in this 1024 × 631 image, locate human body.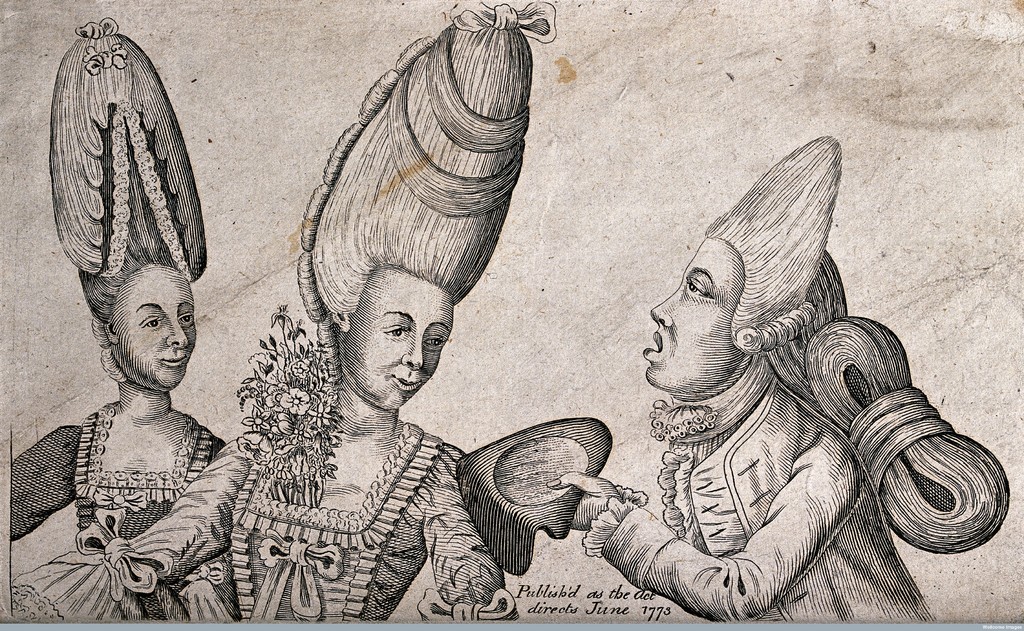
Bounding box: crop(547, 136, 936, 621).
